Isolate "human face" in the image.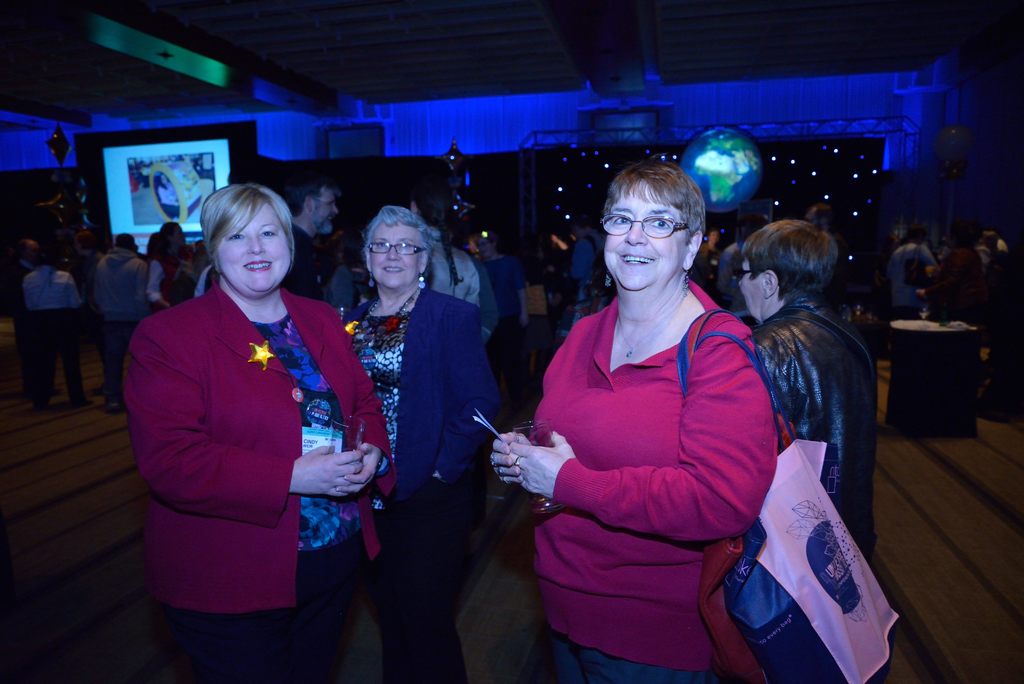
Isolated region: box(371, 224, 420, 290).
